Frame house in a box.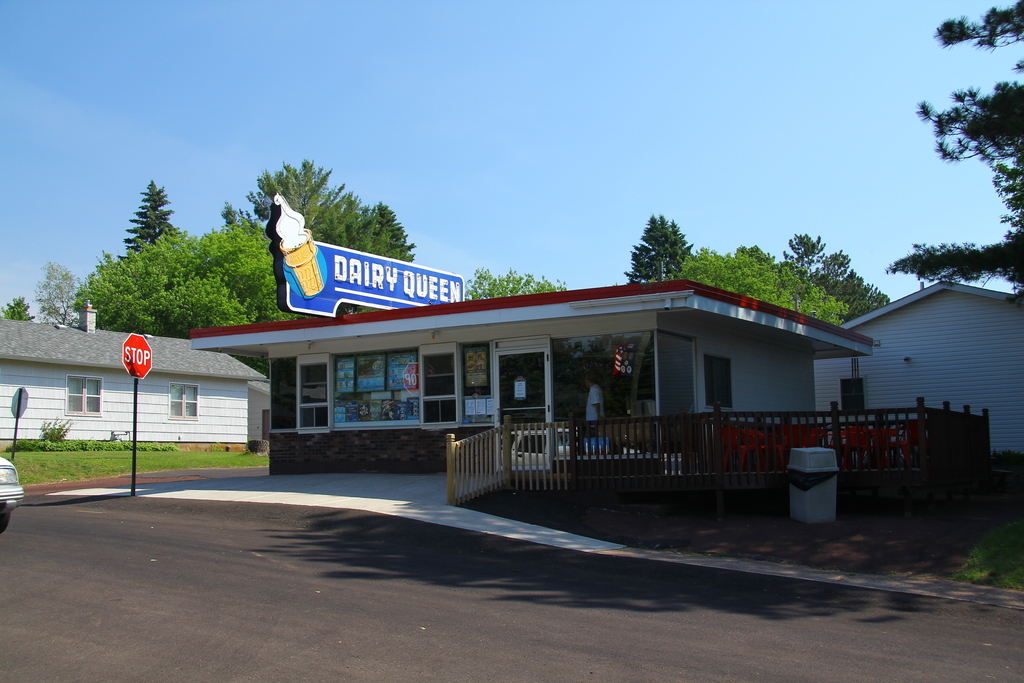
bbox=[184, 194, 988, 523].
